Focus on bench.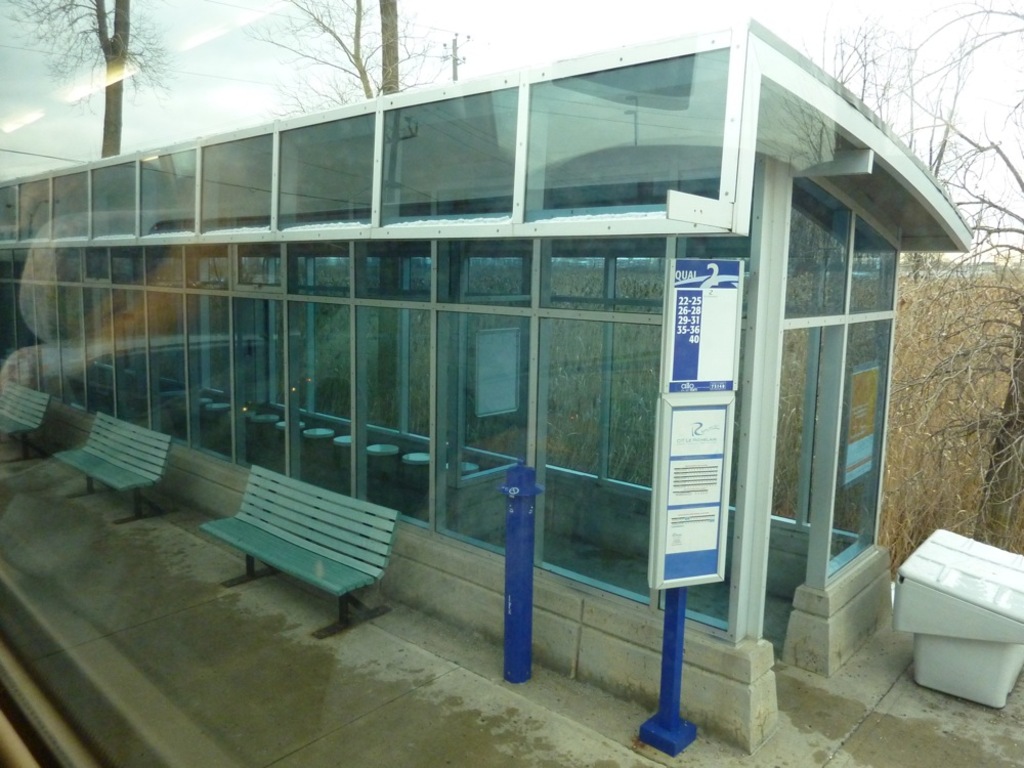
Focused at [191, 481, 398, 637].
